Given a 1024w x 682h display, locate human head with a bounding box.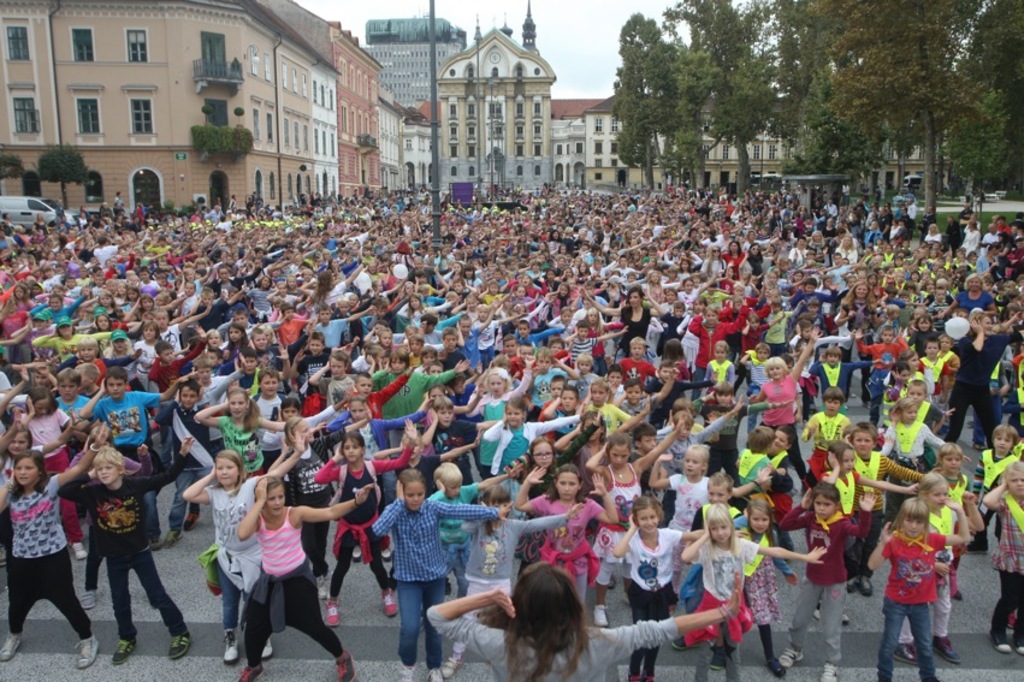
Located: (left=212, top=451, right=244, bottom=487).
